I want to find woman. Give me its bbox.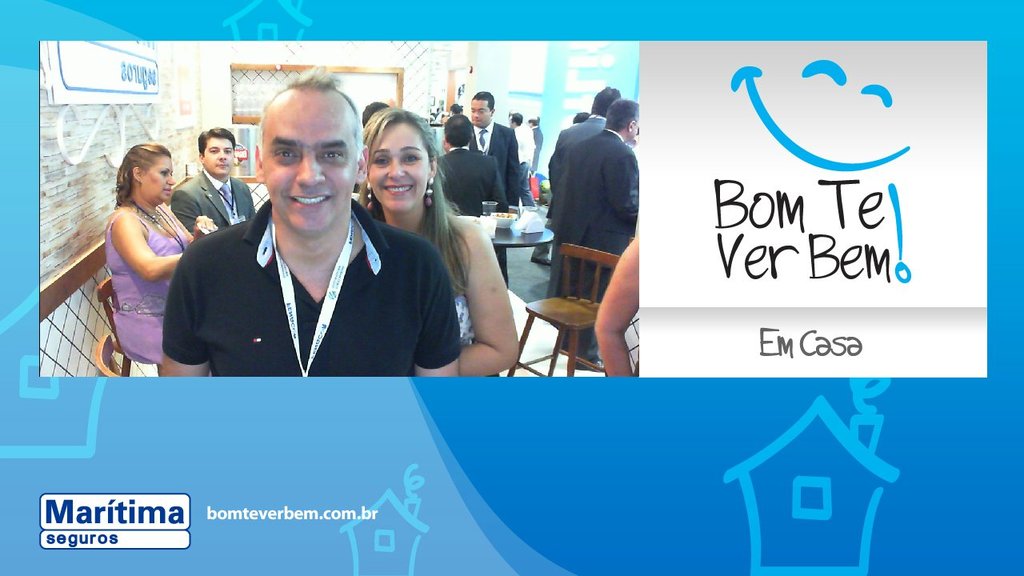
region(354, 95, 526, 377).
